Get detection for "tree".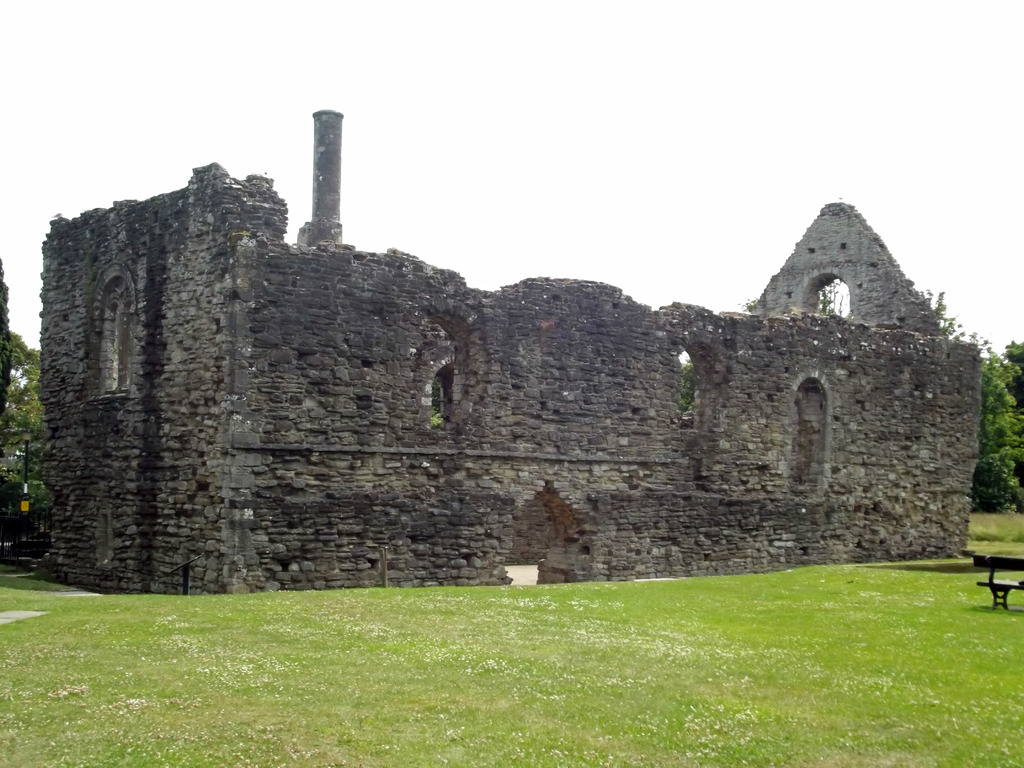
Detection: {"x1": 3, "y1": 327, "x2": 49, "y2": 470}.
